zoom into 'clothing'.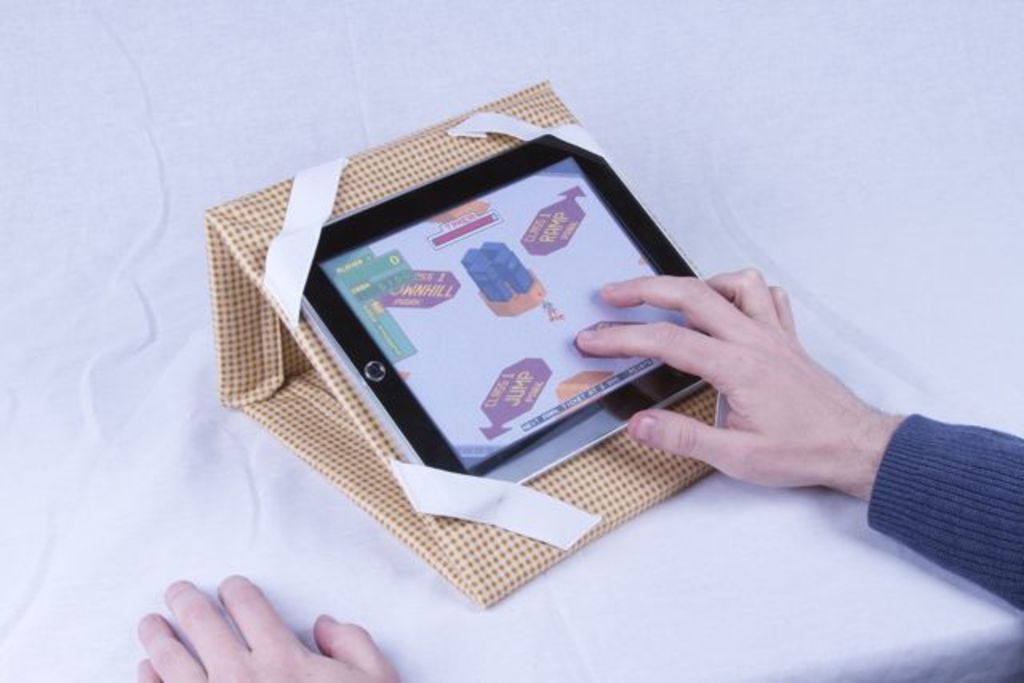
Zoom target: box=[818, 398, 1022, 645].
